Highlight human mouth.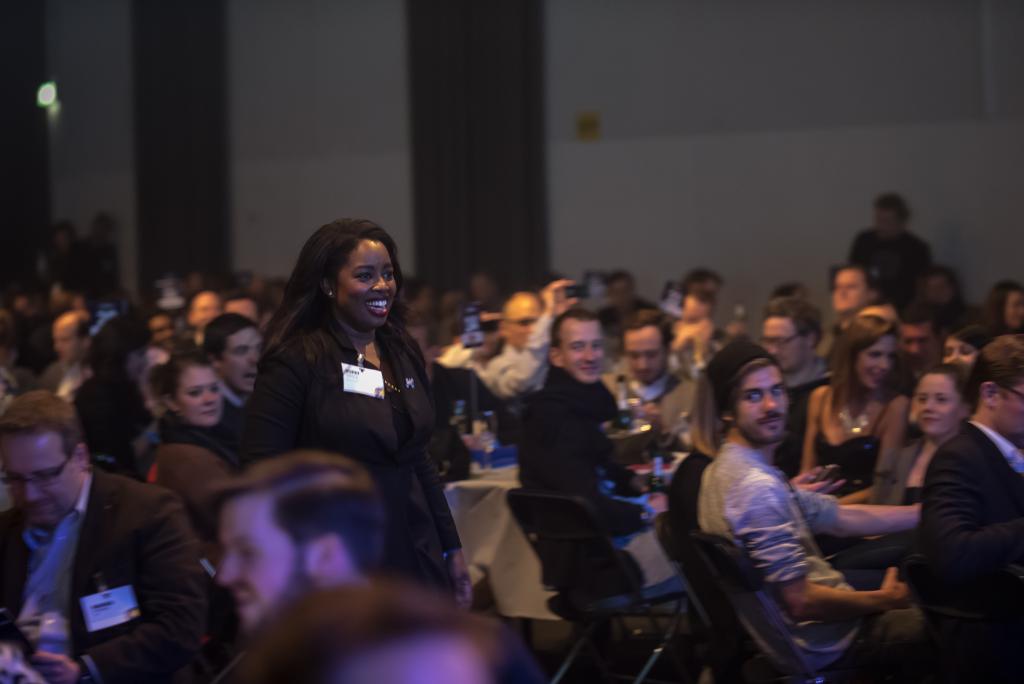
Highlighted region: x1=230 y1=587 x2=257 y2=609.
